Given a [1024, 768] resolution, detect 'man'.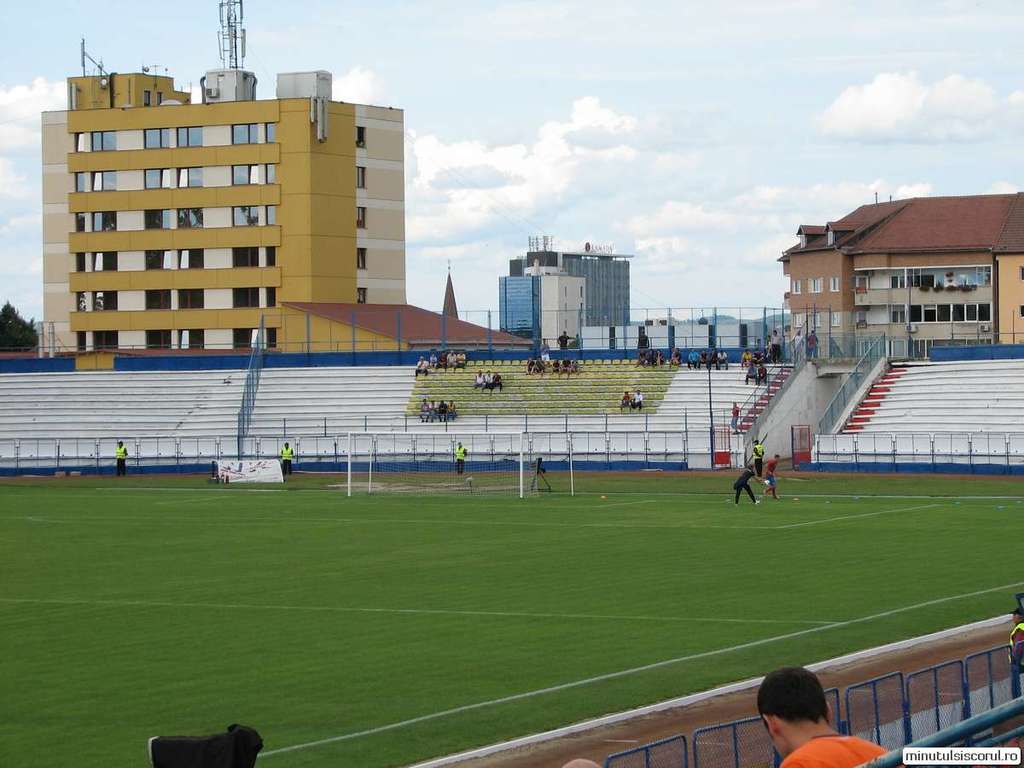
bbox(540, 356, 553, 372).
